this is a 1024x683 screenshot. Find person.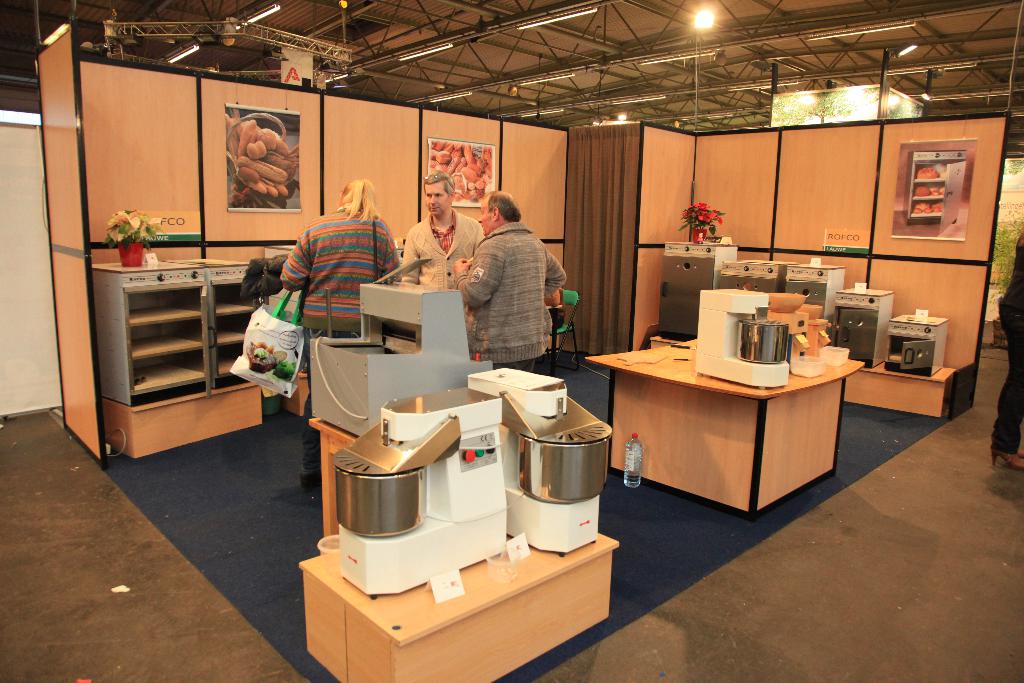
Bounding box: crop(280, 177, 400, 491).
